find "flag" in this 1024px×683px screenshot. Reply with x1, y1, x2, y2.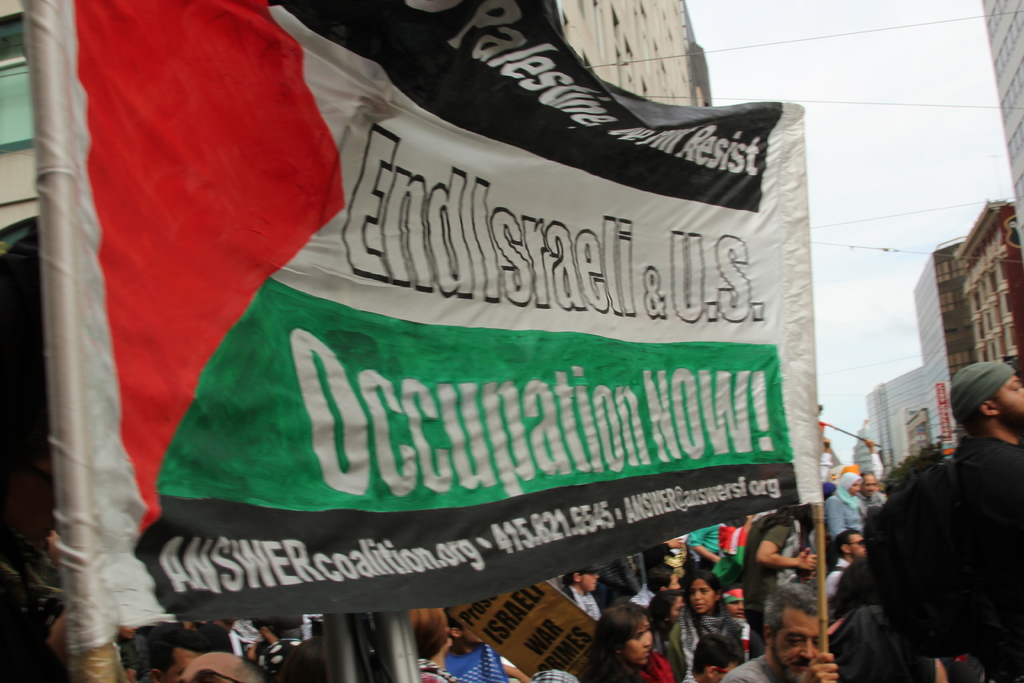
123, 0, 753, 611.
